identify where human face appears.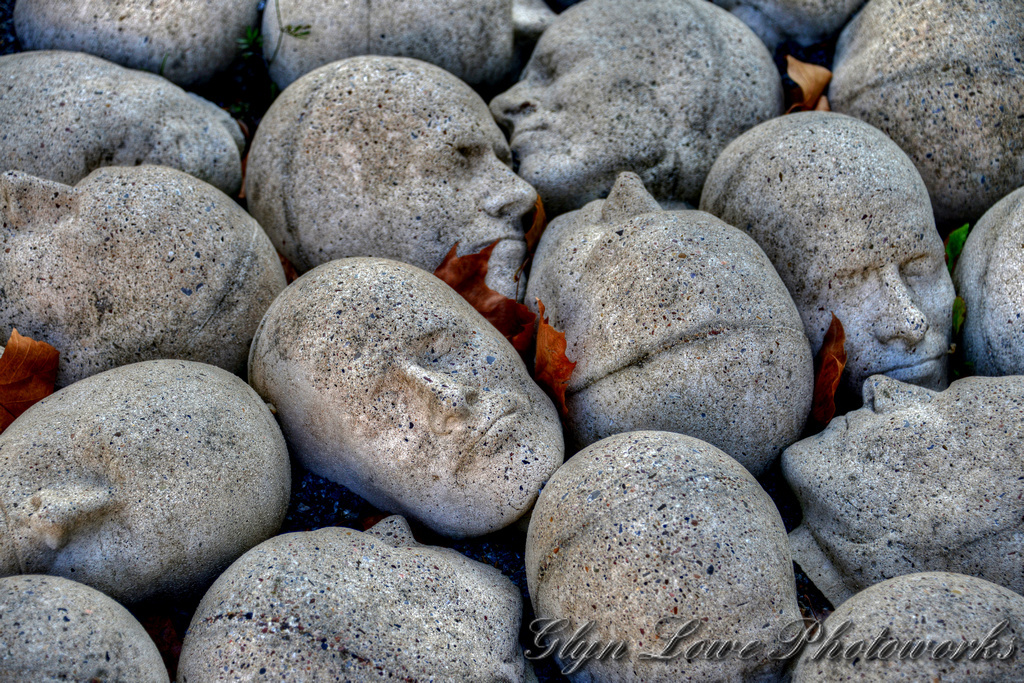
Appears at (0,159,209,343).
